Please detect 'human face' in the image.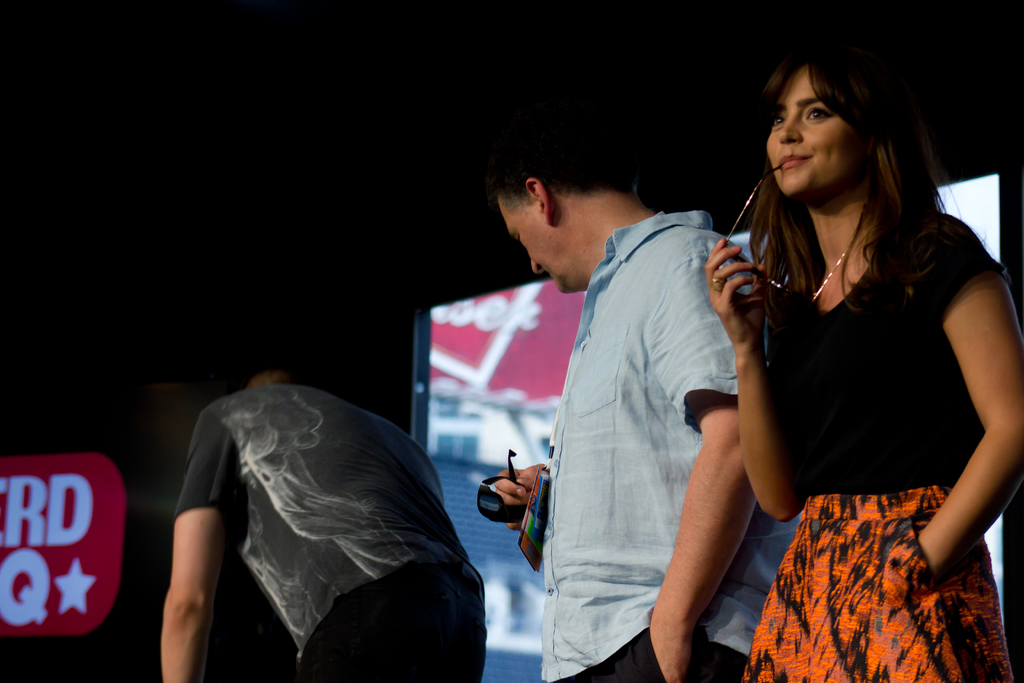
rect(498, 196, 578, 295).
